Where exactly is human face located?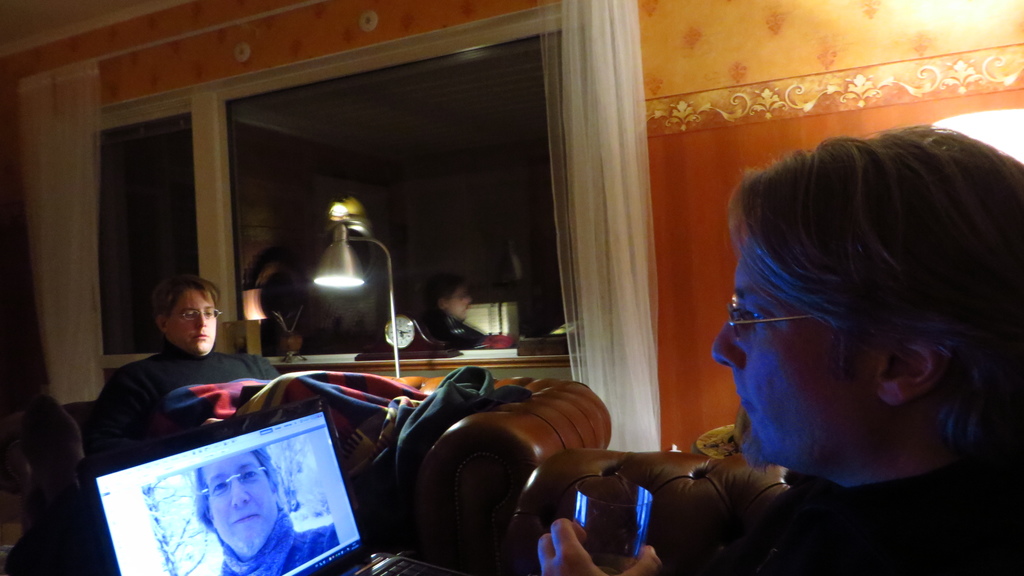
Its bounding box is 164/288/213/355.
